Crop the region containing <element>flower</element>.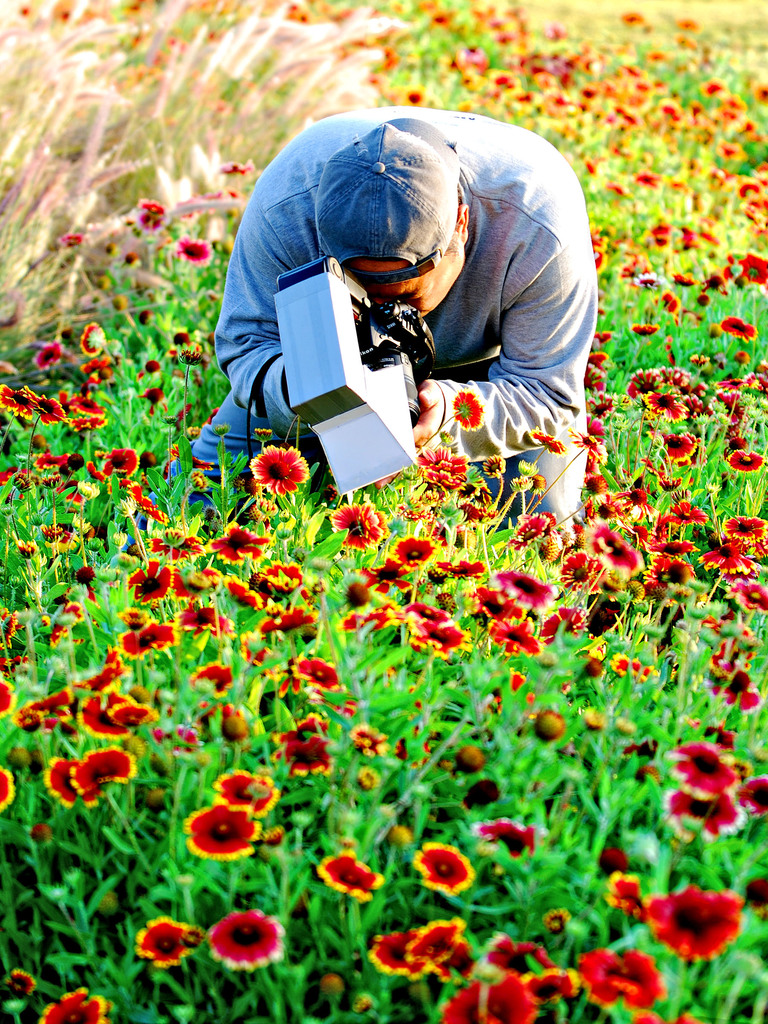
Crop region: bbox(184, 803, 264, 863).
